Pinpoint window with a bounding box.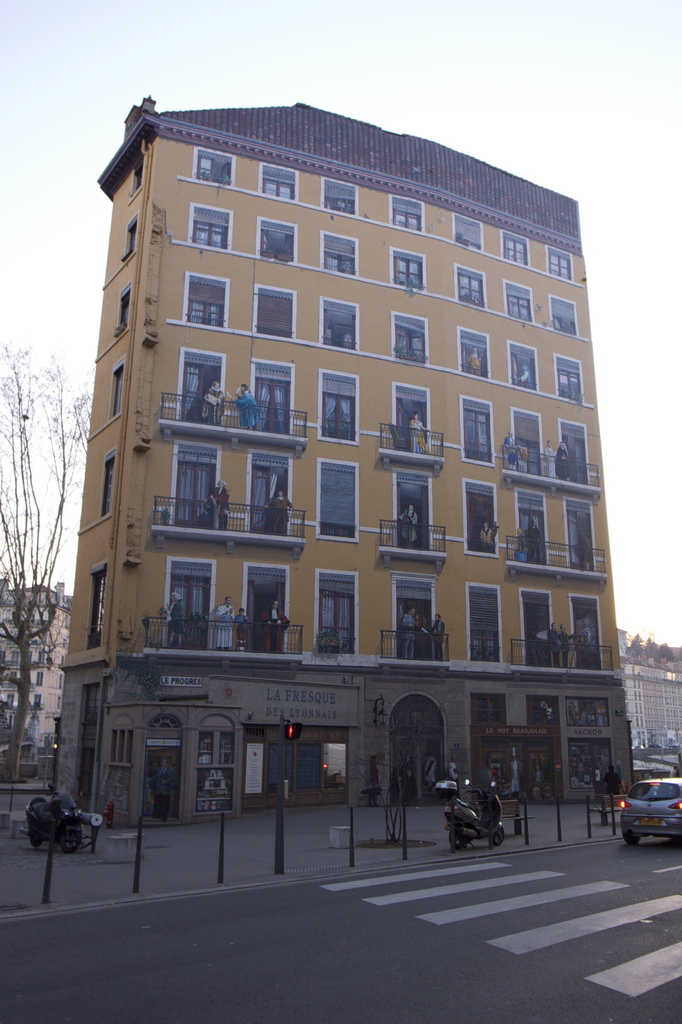
<region>469, 586, 501, 666</region>.
